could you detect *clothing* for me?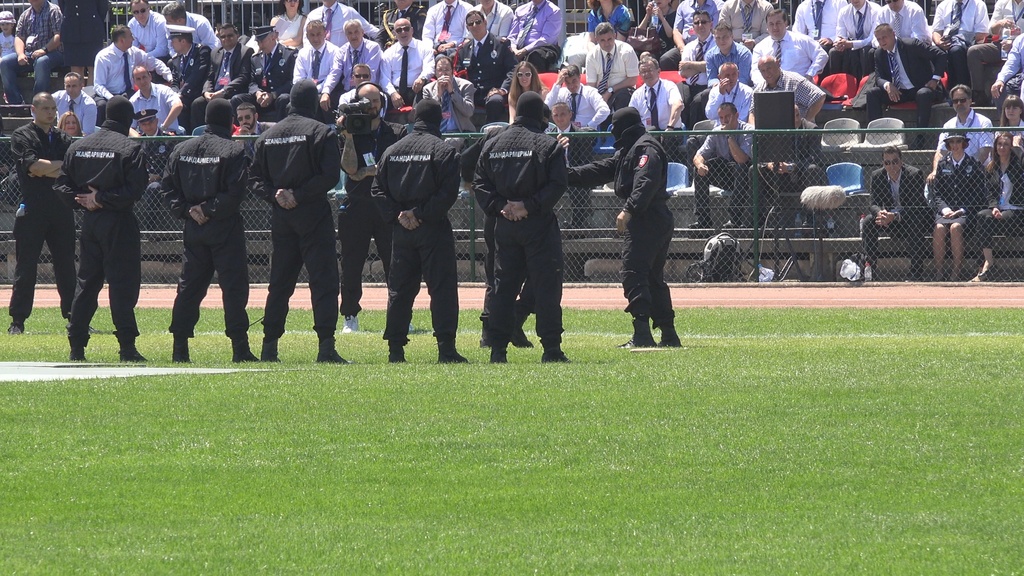
Detection result: 965, 0, 1023, 90.
